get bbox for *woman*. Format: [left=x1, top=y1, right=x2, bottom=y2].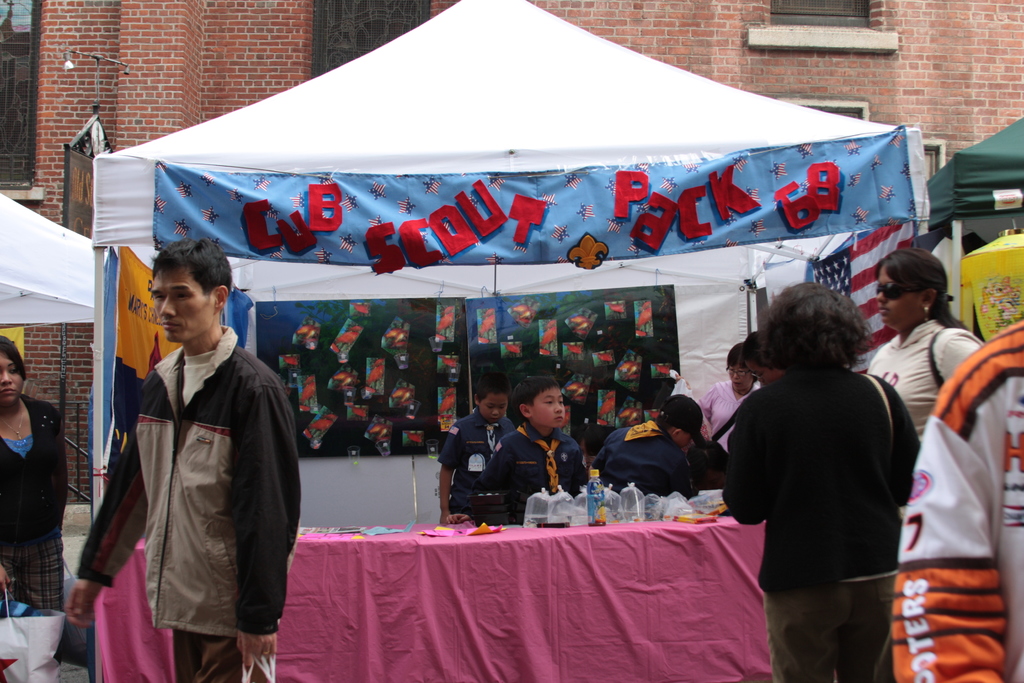
[left=0, top=331, right=72, bottom=616].
